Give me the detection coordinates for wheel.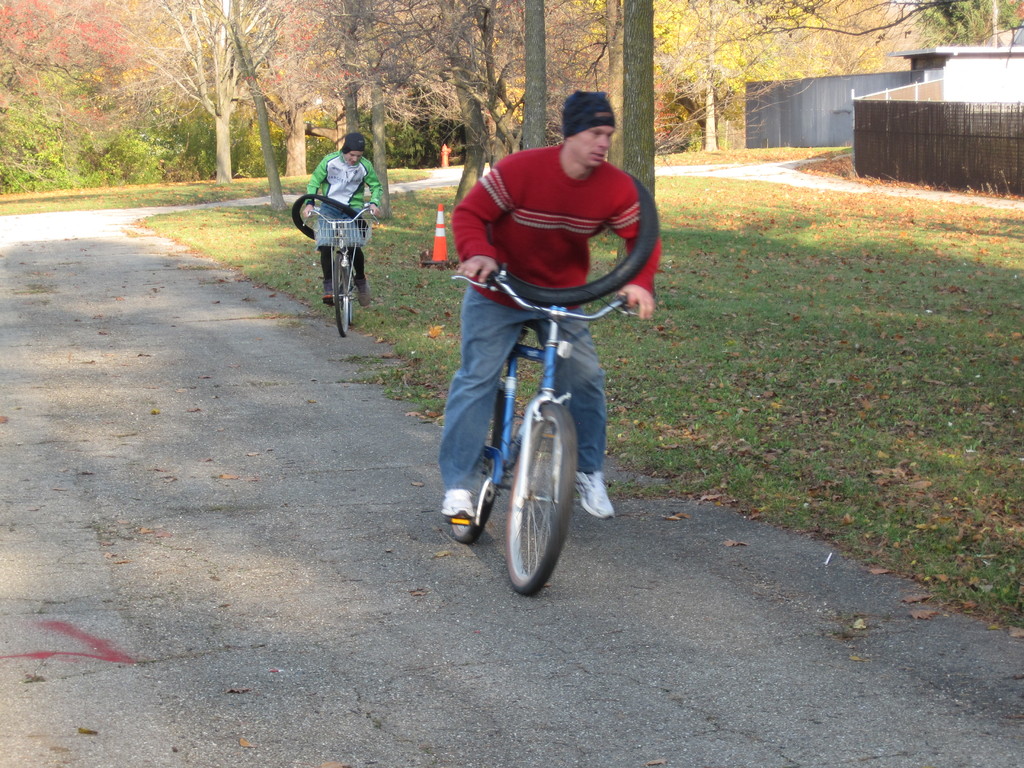
x1=444, y1=383, x2=511, y2=541.
